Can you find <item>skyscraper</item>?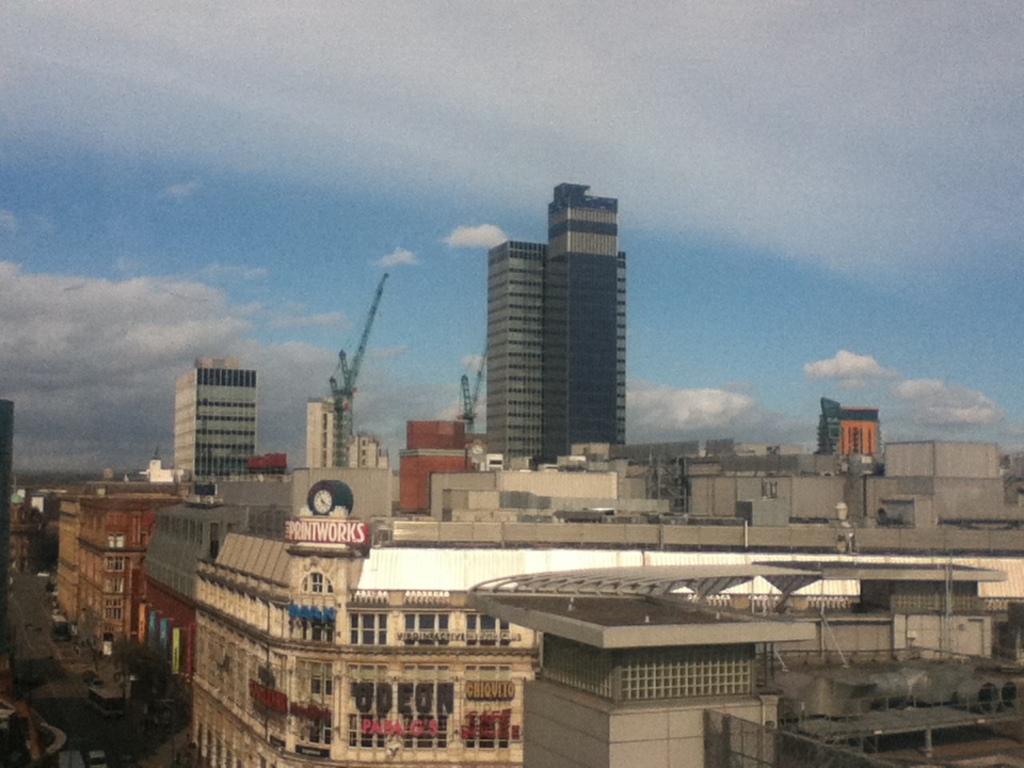
Yes, bounding box: (left=159, top=352, right=262, bottom=495).
